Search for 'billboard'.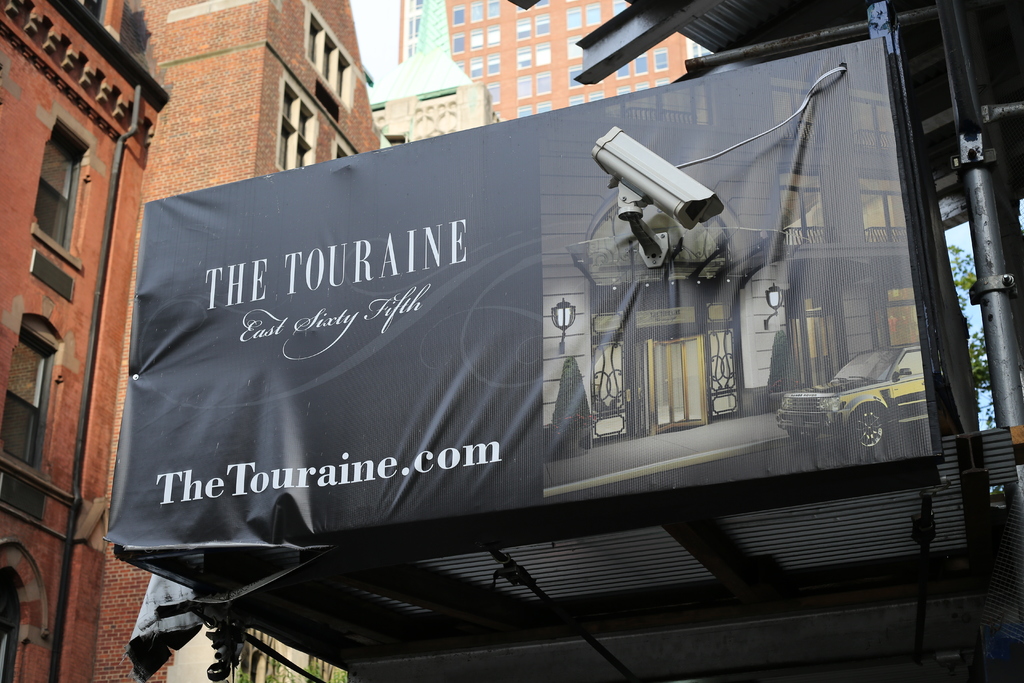
Found at locate(110, 37, 945, 562).
